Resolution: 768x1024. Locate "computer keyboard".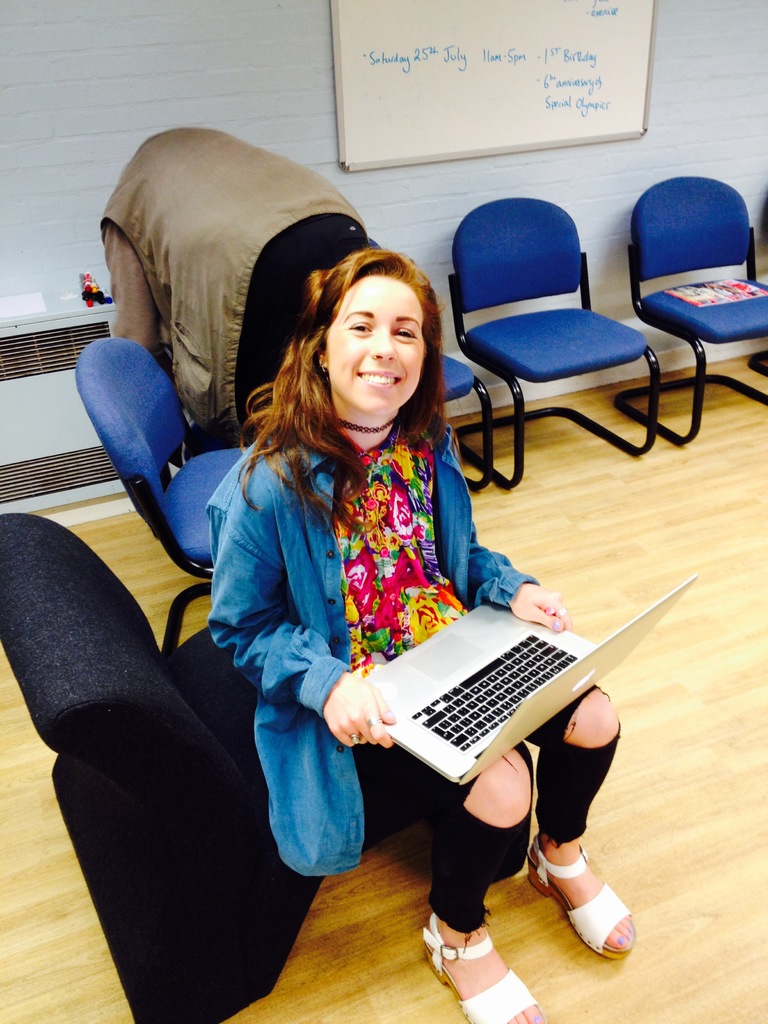
410/630/577/751.
